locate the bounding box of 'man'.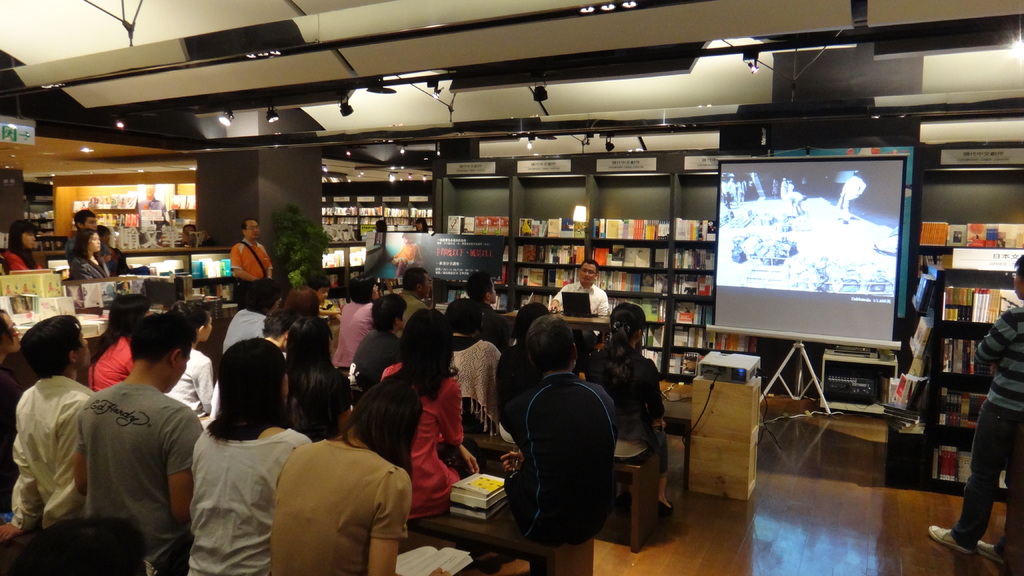
Bounding box: [0,315,94,545].
